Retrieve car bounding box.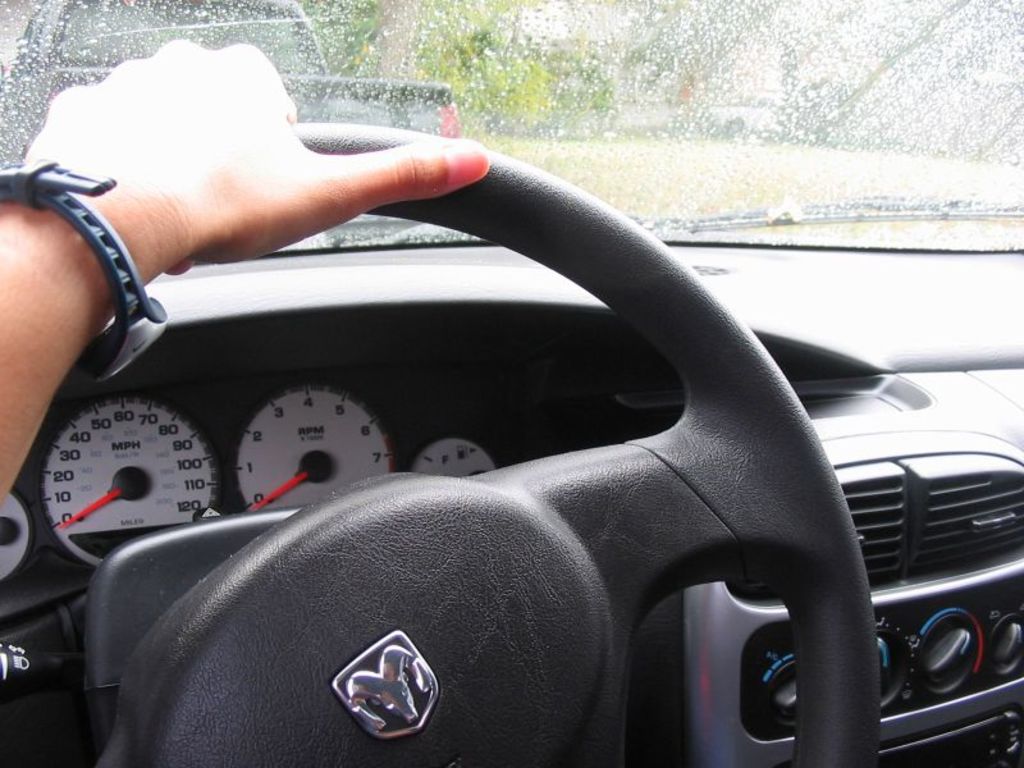
Bounding box: bbox=(708, 91, 783, 138).
